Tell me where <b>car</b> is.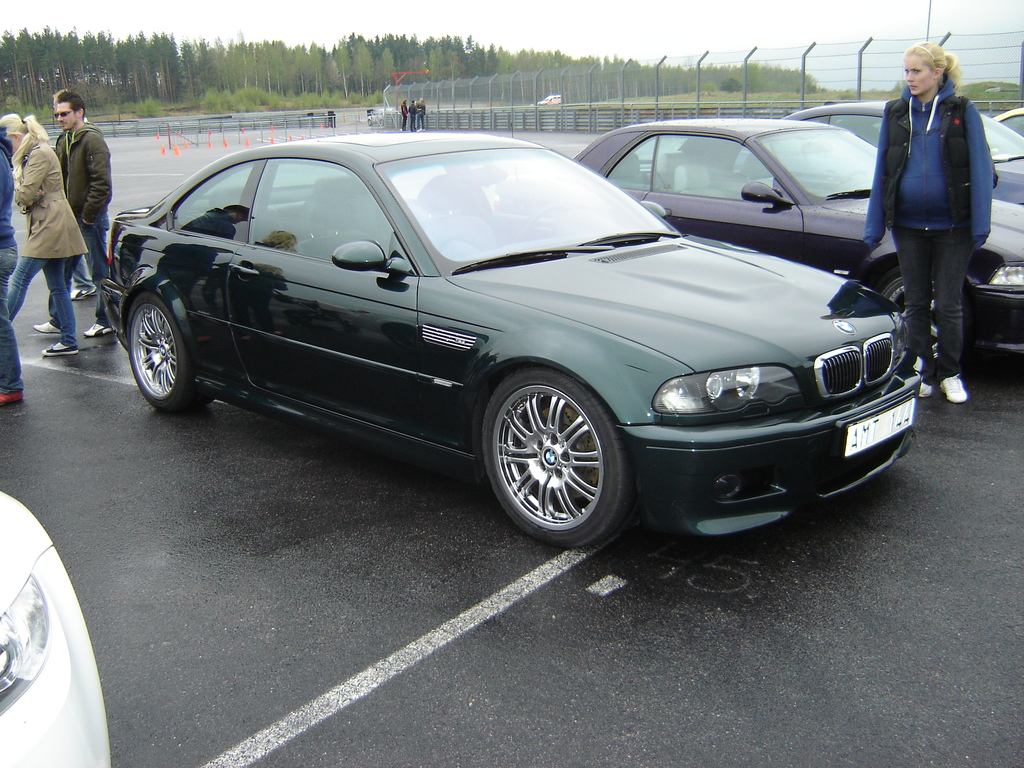
<b>car</b> is at (x1=106, y1=134, x2=916, y2=553).
